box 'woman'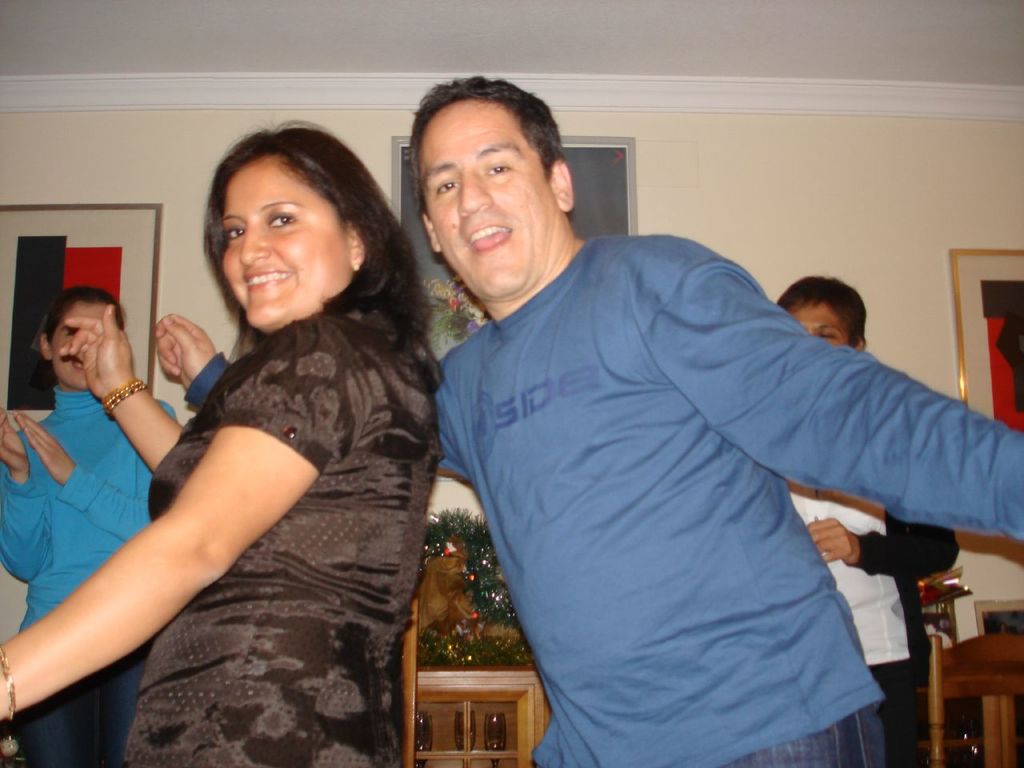
<region>0, 282, 179, 767</region>
